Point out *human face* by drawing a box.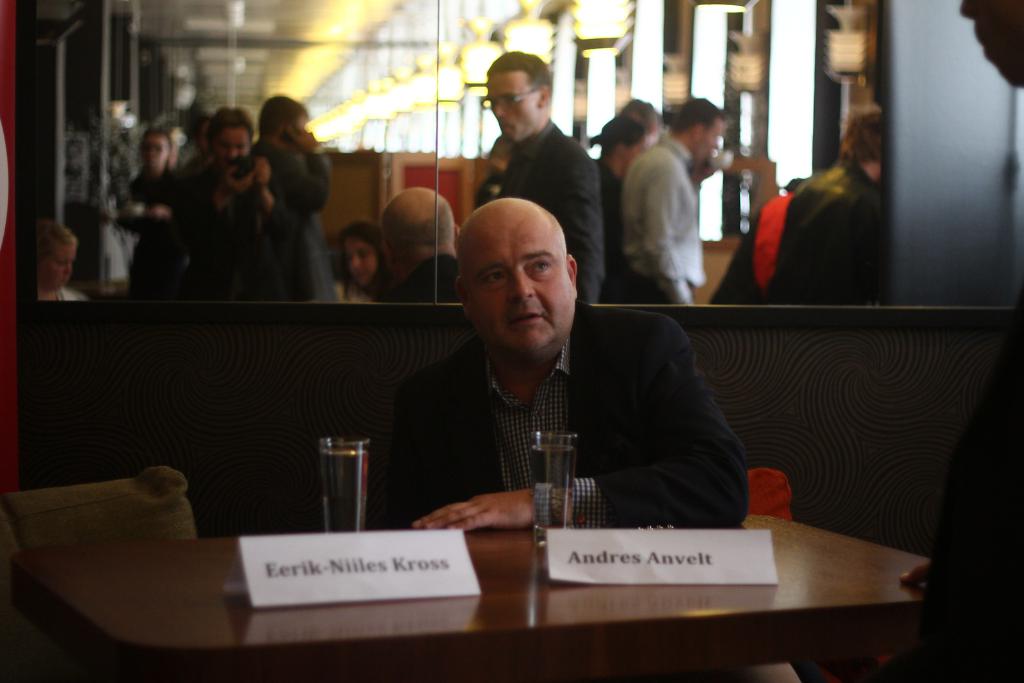
pyautogui.locateOnScreen(459, 211, 576, 350).
